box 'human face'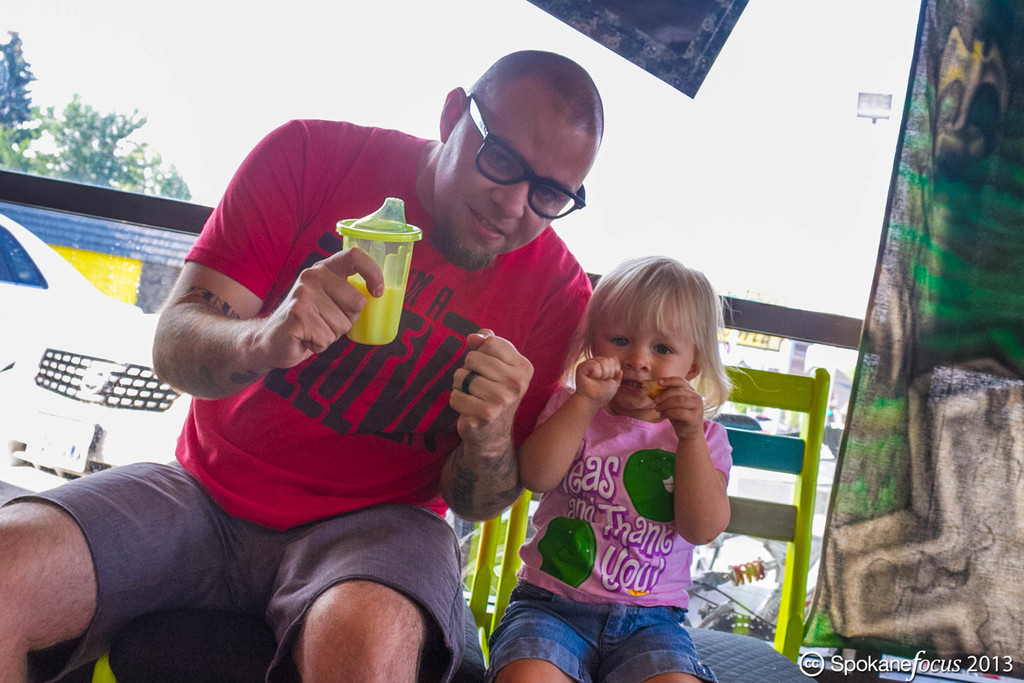
bbox(593, 318, 695, 407)
